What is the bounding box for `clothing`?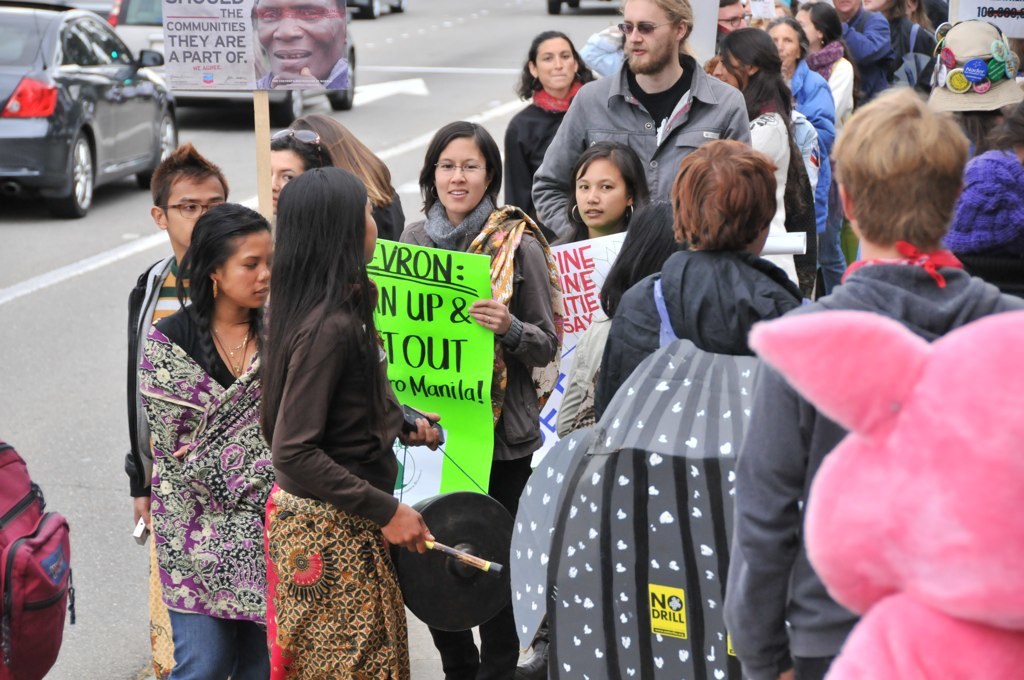
(left=376, top=176, right=407, bottom=259).
